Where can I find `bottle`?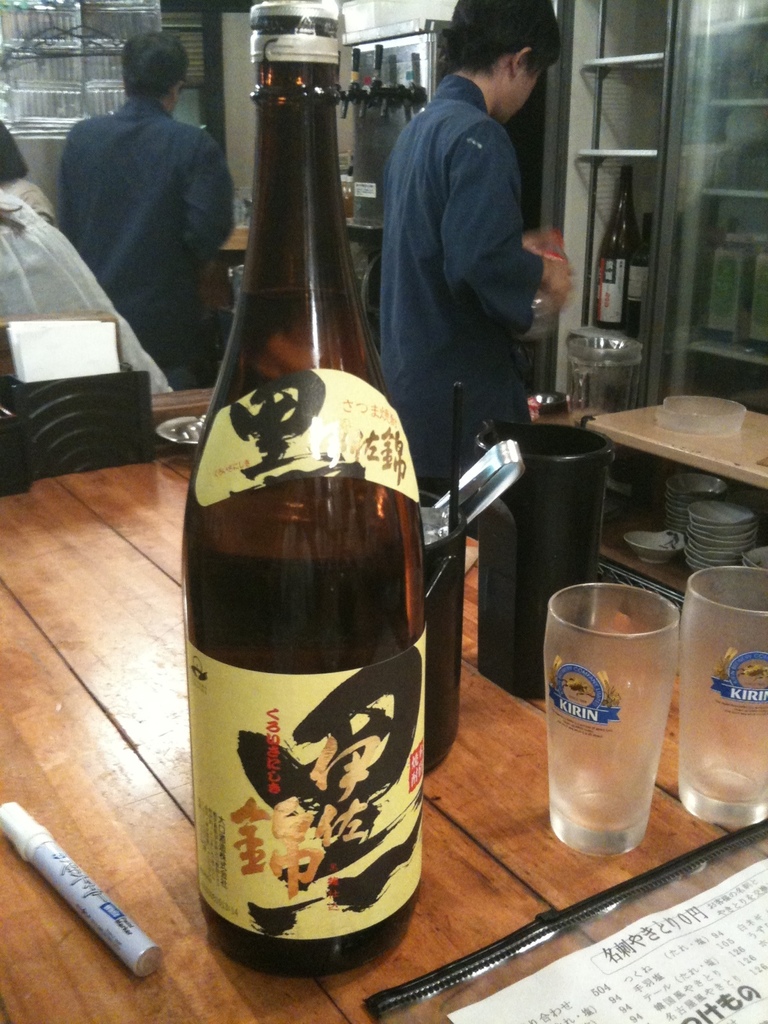
You can find it at l=596, t=170, r=634, b=329.
